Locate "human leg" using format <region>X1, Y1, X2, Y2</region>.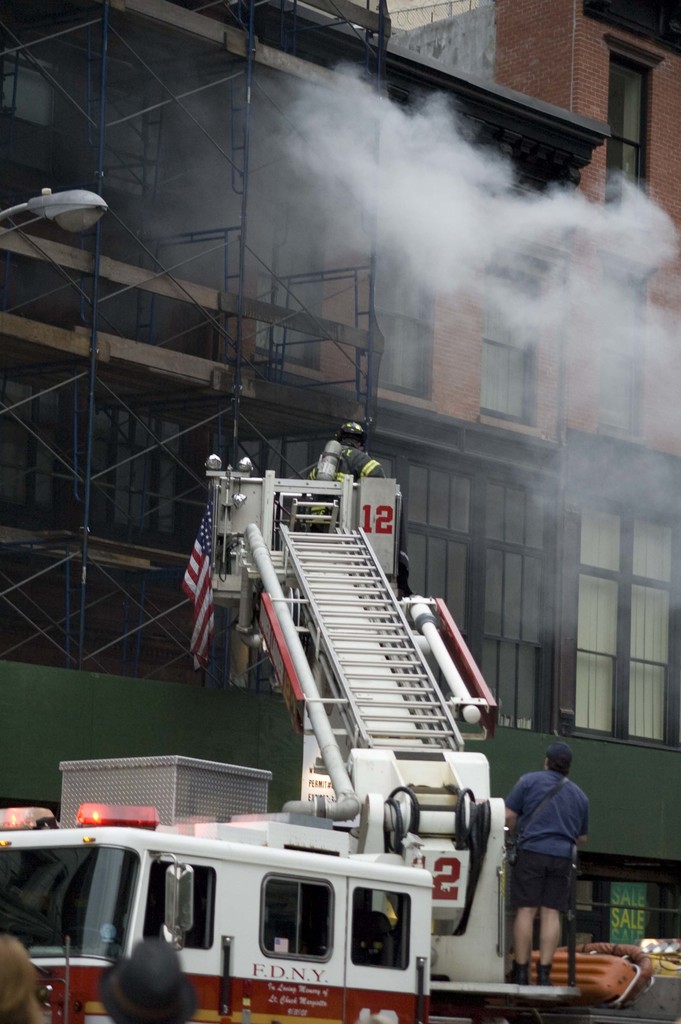
<region>535, 869, 564, 981</region>.
